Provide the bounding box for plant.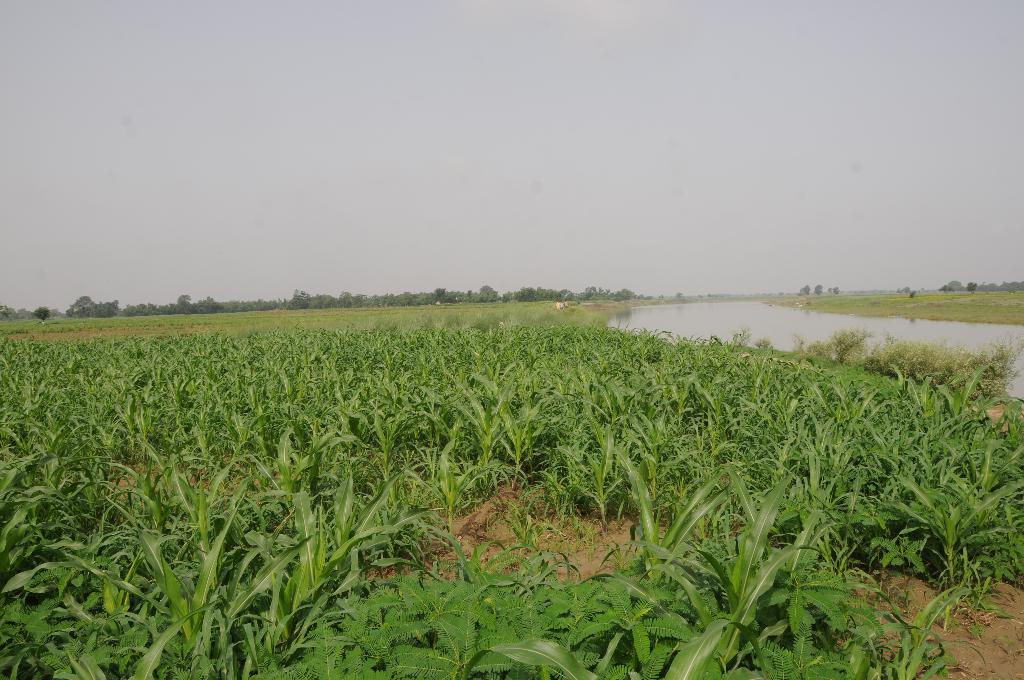
box(760, 328, 1023, 397).
